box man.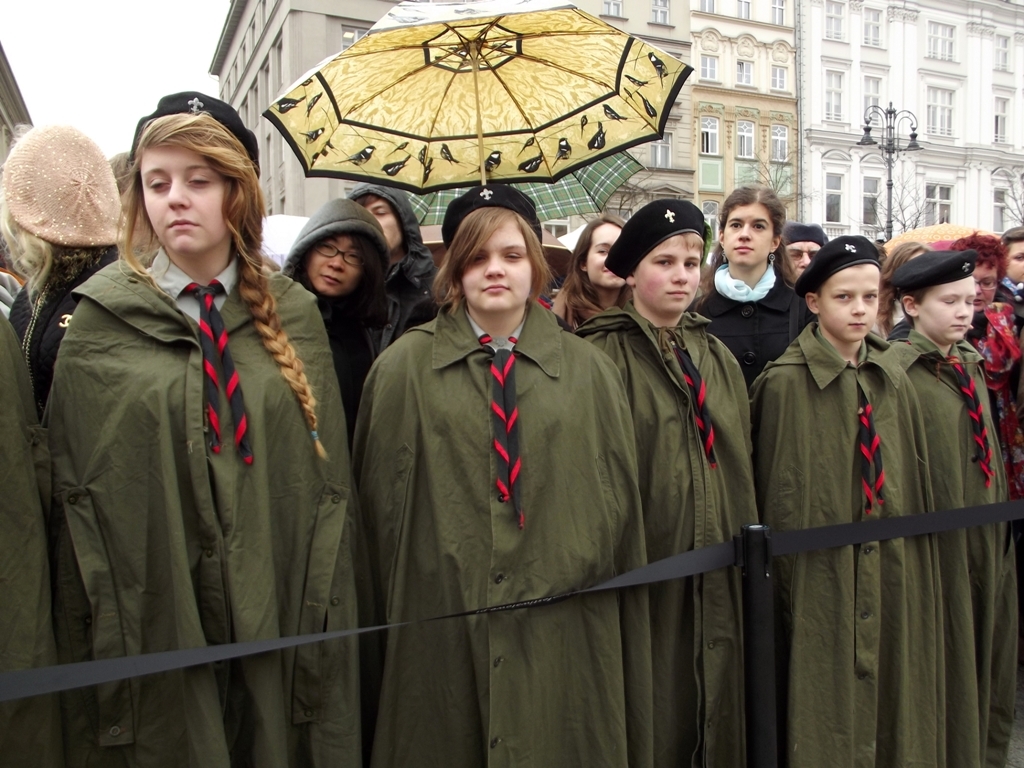
786, 218, 833, 285.
